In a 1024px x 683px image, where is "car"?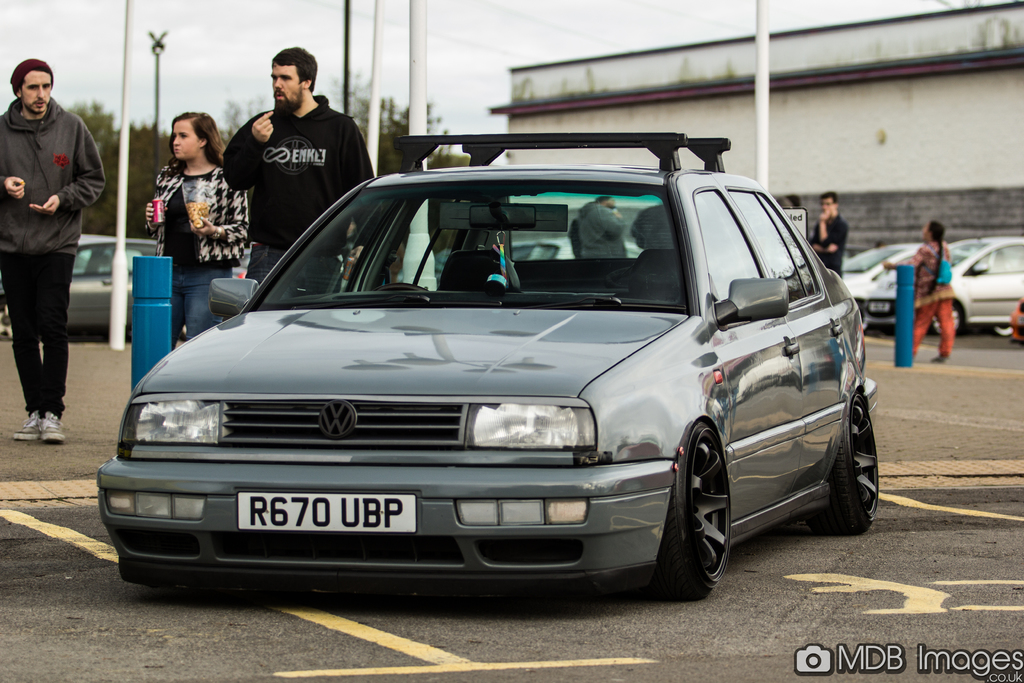
crop(857, 238, 1023, 334).
